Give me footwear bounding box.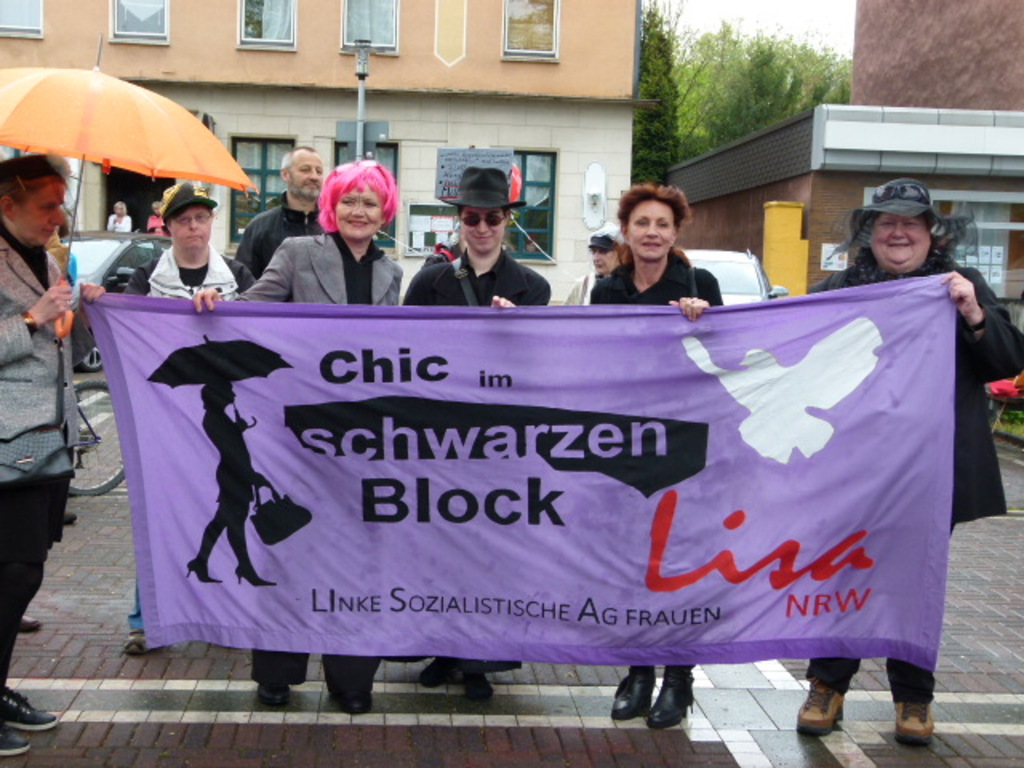
[left=118, top=627, right=160, bottom=659].
